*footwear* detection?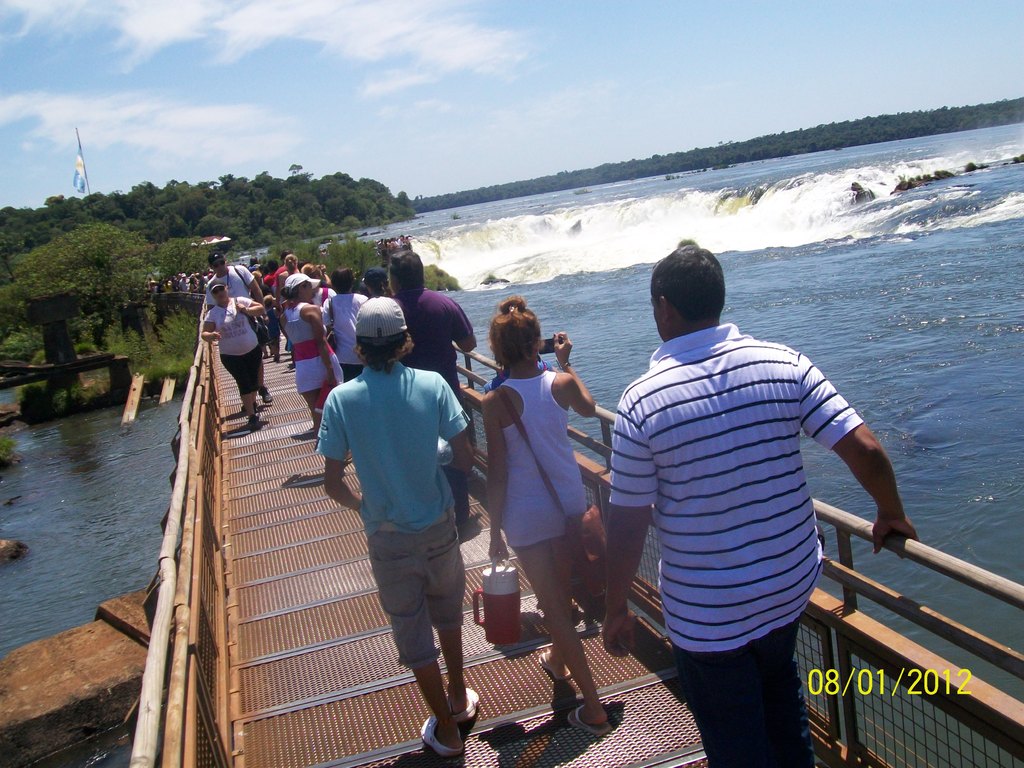
{"x1": 419, "y1": 712, "x2": 467, "y2": 754}
